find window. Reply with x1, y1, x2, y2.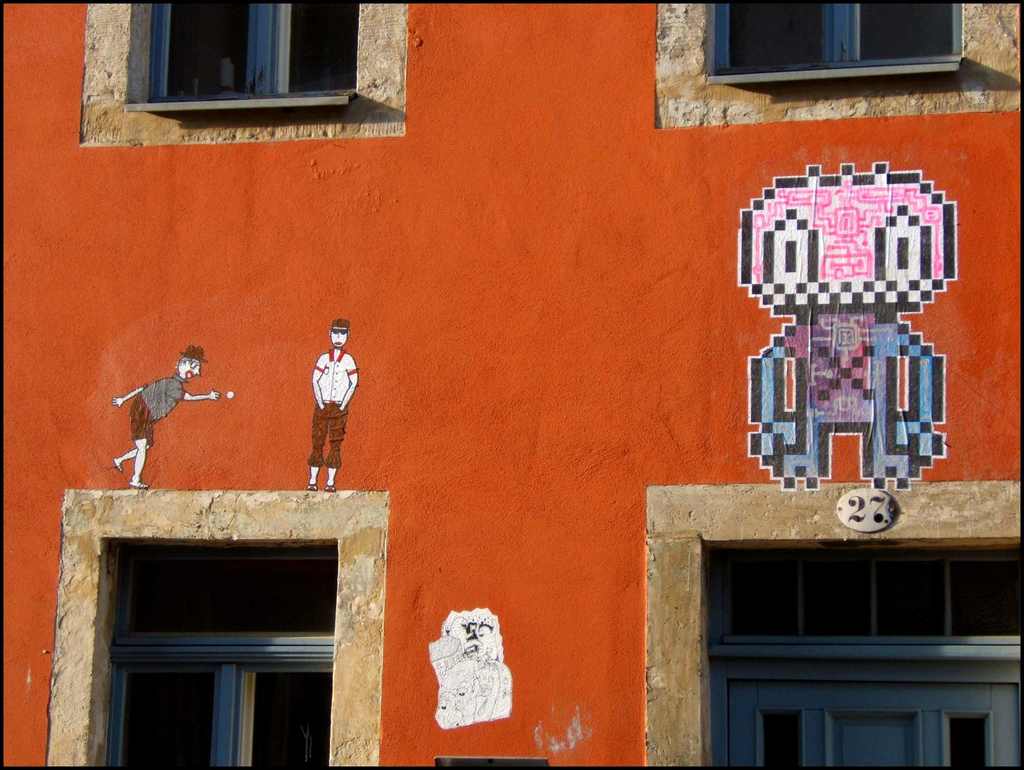
97, 1, 383, 122.
